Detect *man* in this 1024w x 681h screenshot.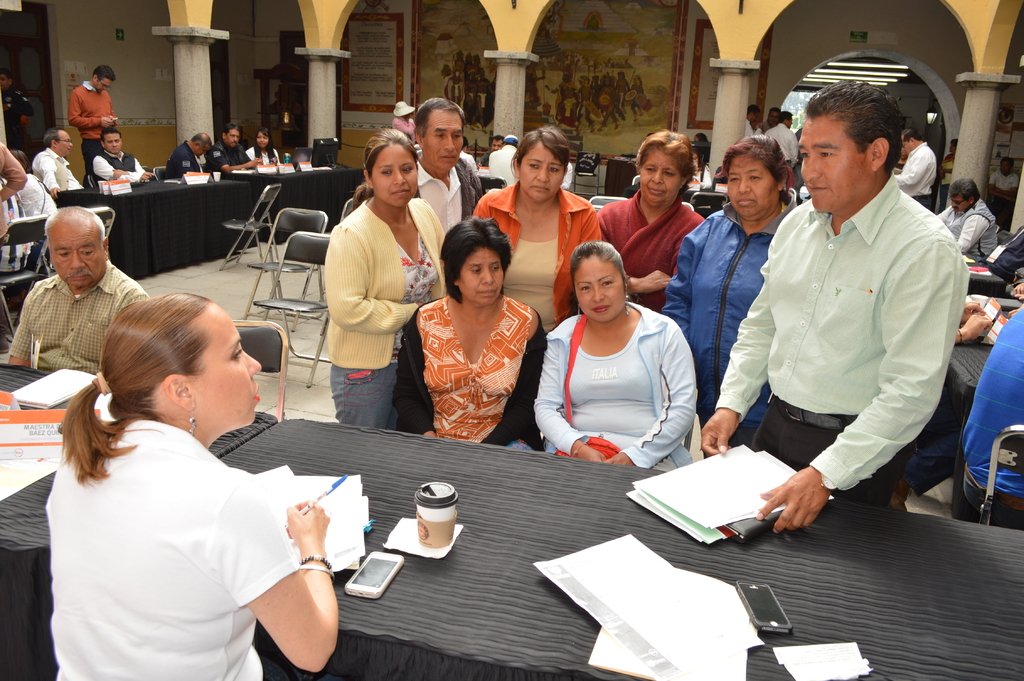
Detection: box(361, 95, 482, 263).
